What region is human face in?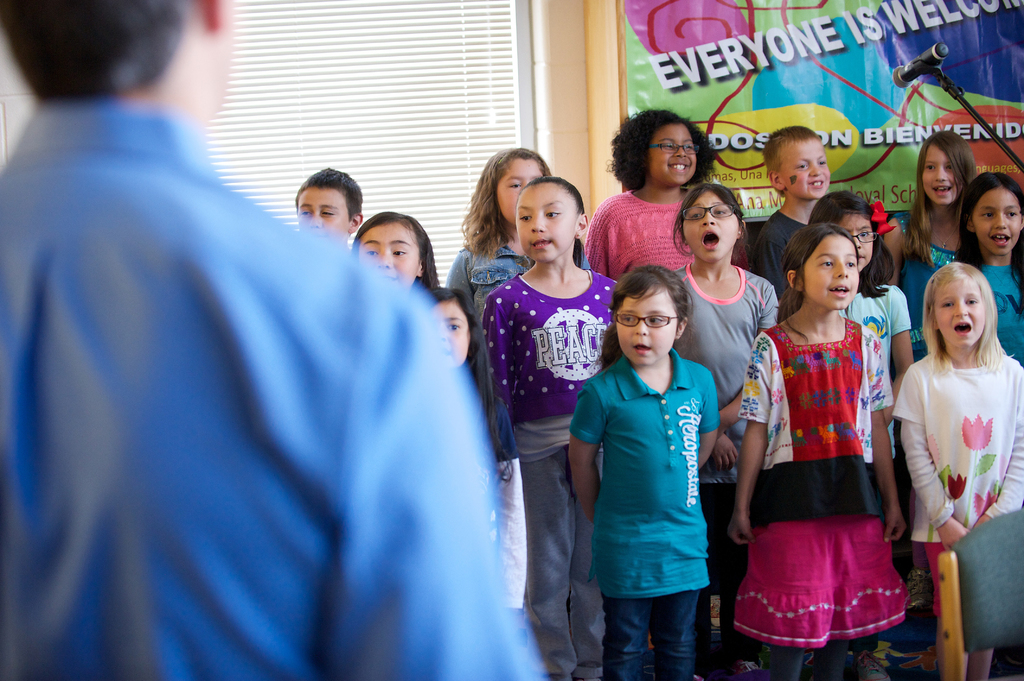
locate(356, 222, 420, 282).
